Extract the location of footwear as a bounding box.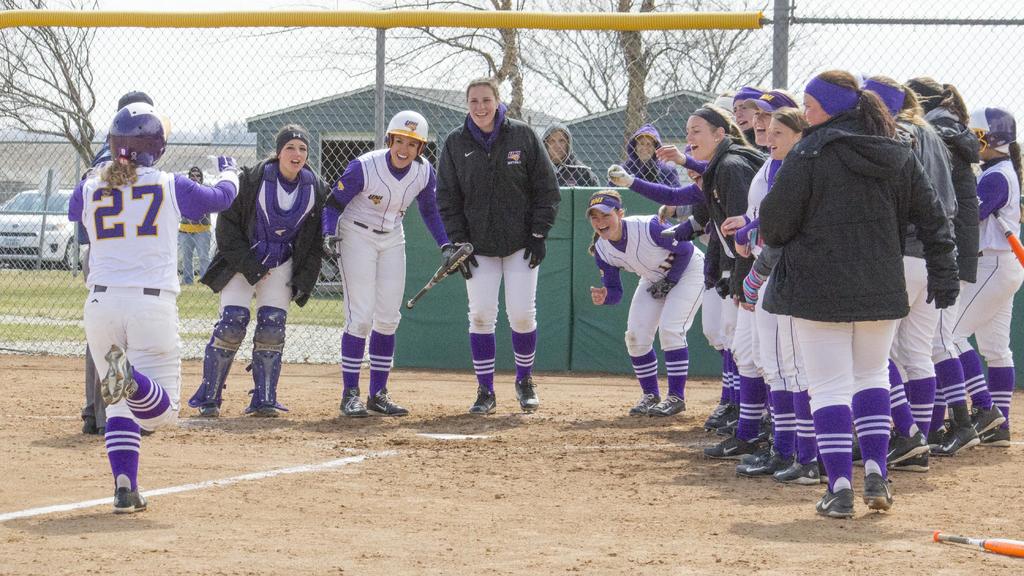
(862,470,890,515).
